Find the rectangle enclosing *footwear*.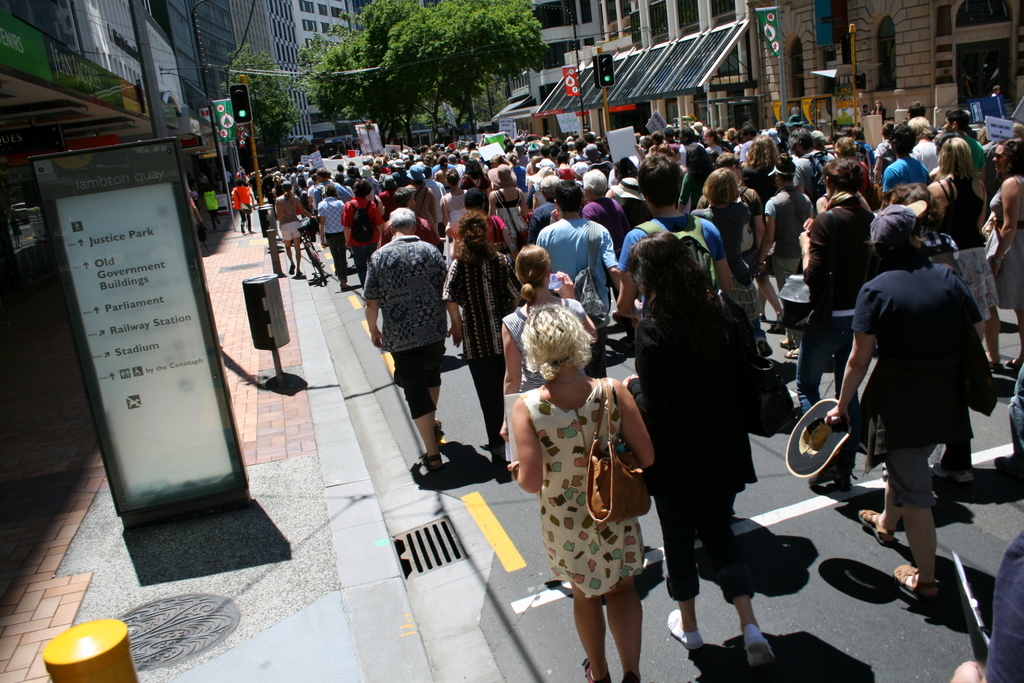
bbox=[669, 608, 704, 650].
